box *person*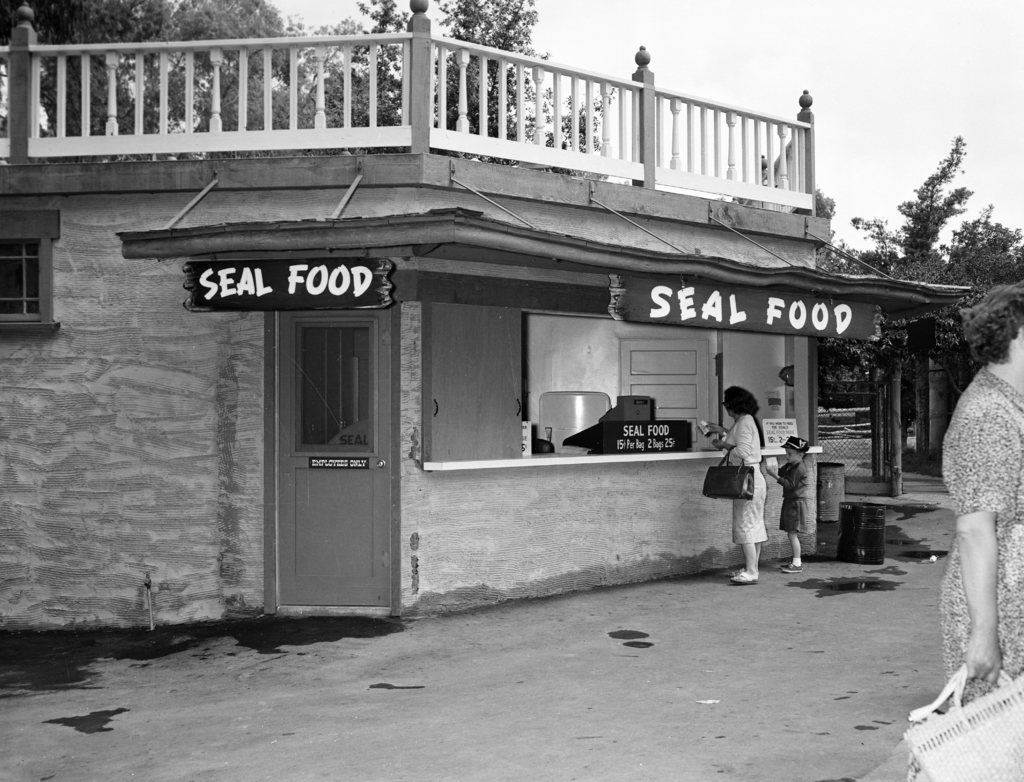
rect(938, 284, 1023, 706)
